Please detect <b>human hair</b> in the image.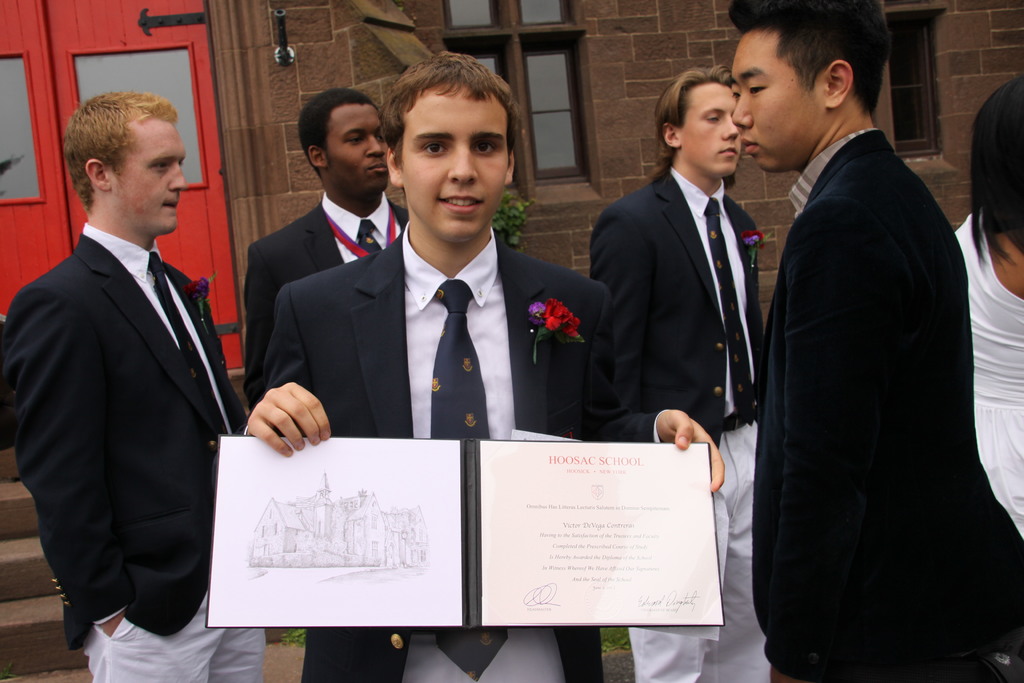
378, 52, 522, 168.
